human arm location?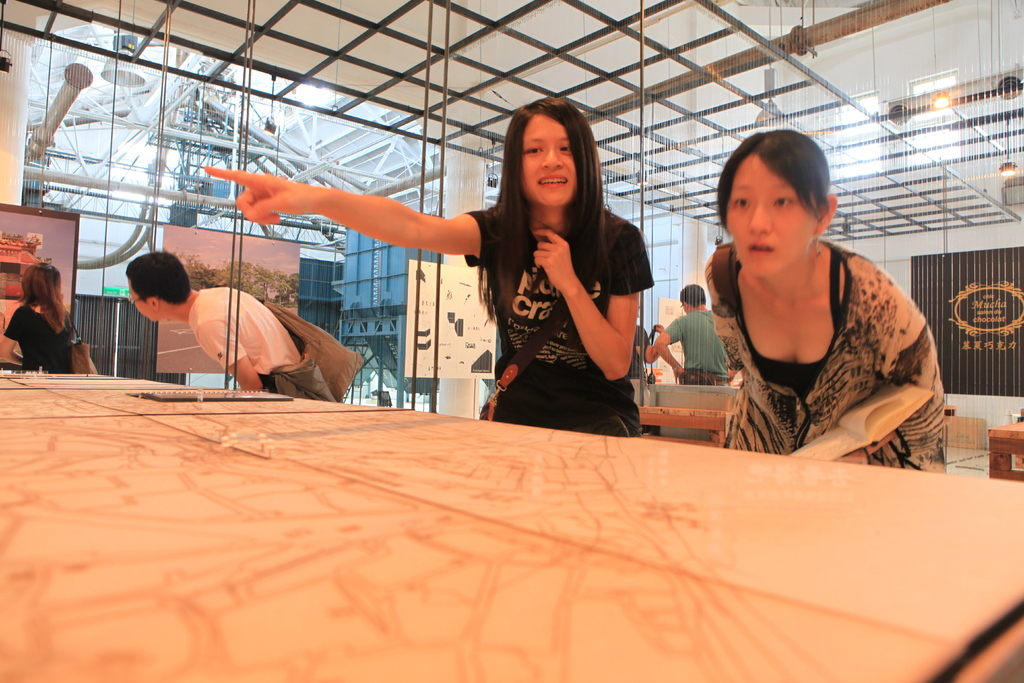
box=[207, 165, 522, 279]
